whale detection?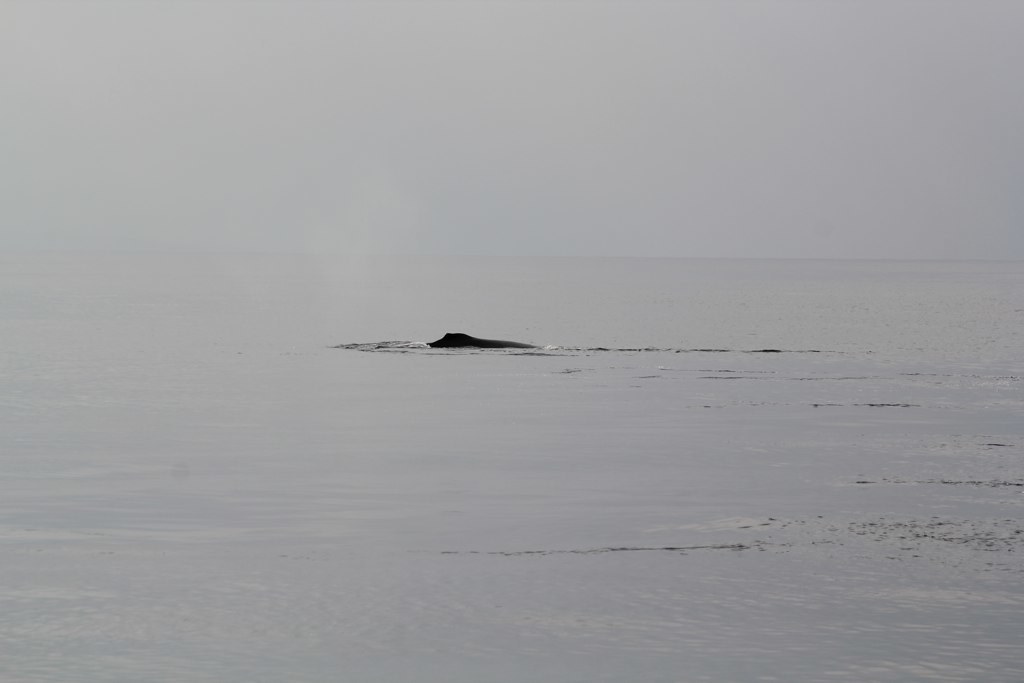
{"x1": 418, "y1": 325, "x2": 551, "y2": 356}
